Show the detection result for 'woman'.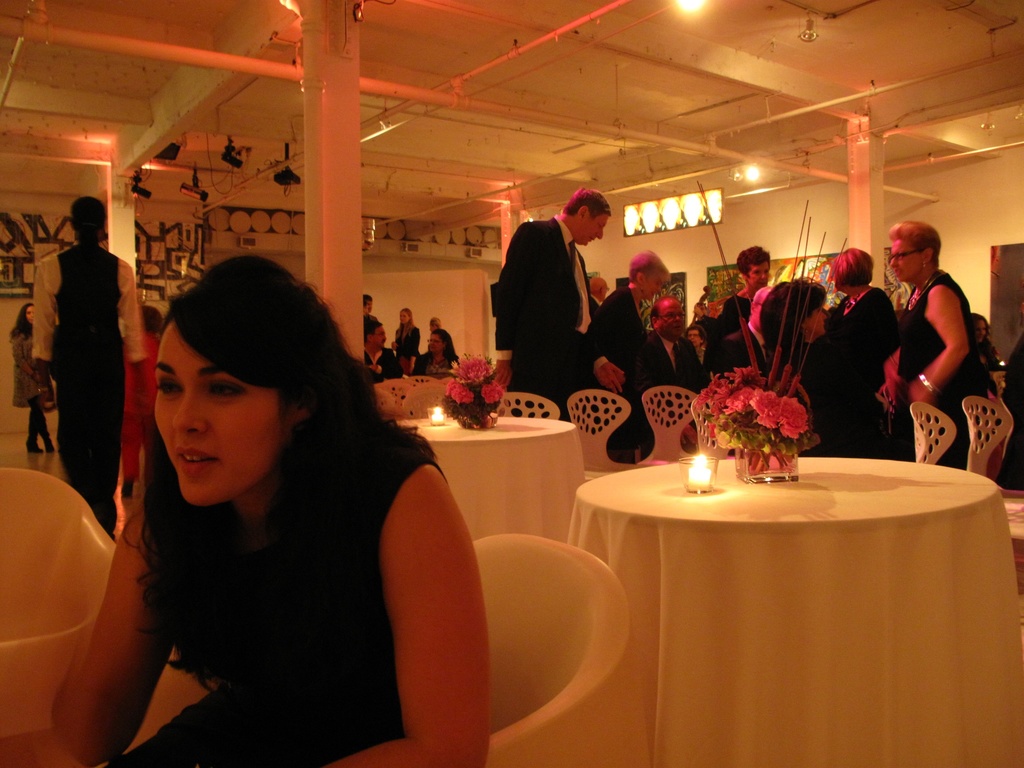
(x1=595, y1=254, x2=670, y2=376).
